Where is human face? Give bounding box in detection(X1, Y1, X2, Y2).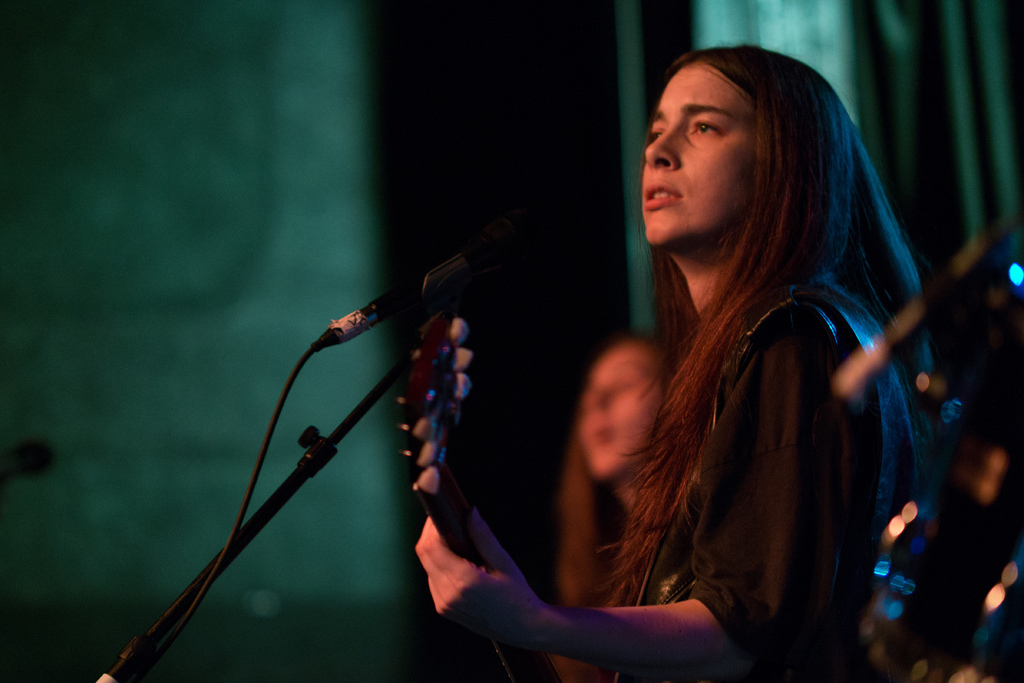
detection(576, 342, 659, 480).
